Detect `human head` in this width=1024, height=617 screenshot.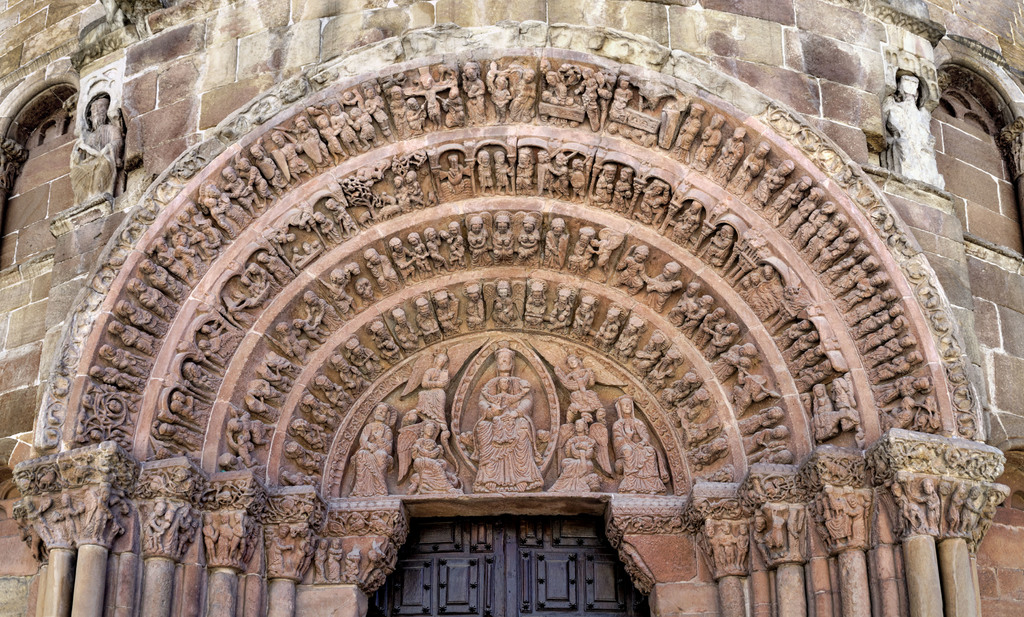
Detection: box=[810, 332, 818, 341].
